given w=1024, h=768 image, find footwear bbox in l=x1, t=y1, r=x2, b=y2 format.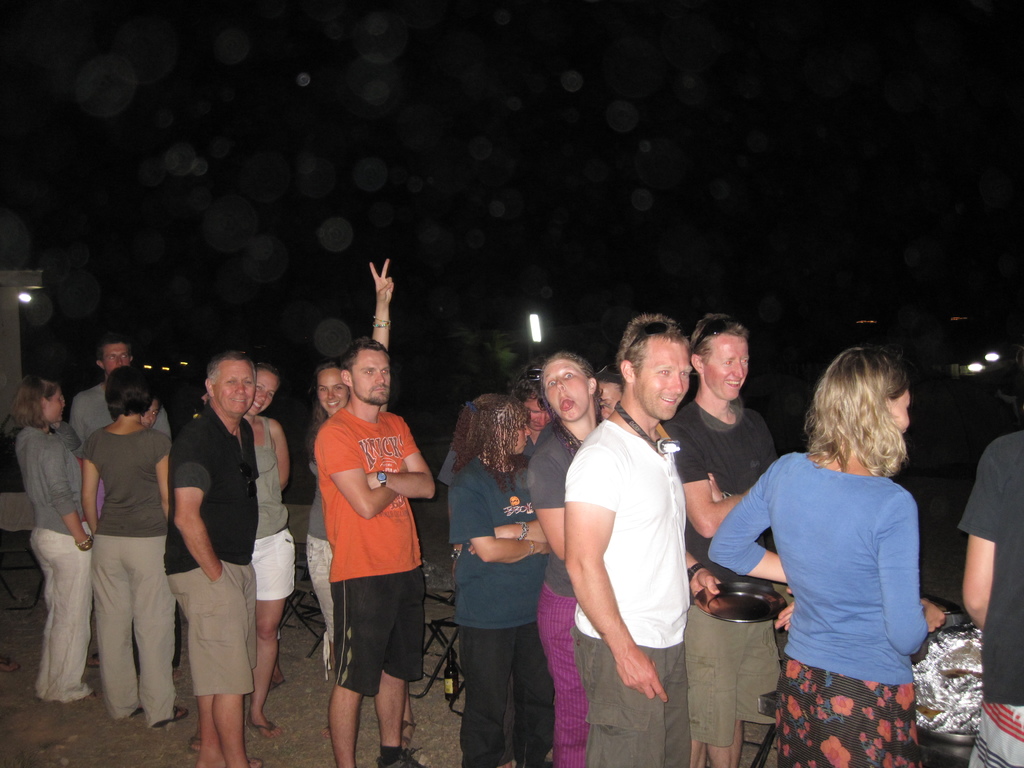
l=251, t=720, r=277, b=737.
